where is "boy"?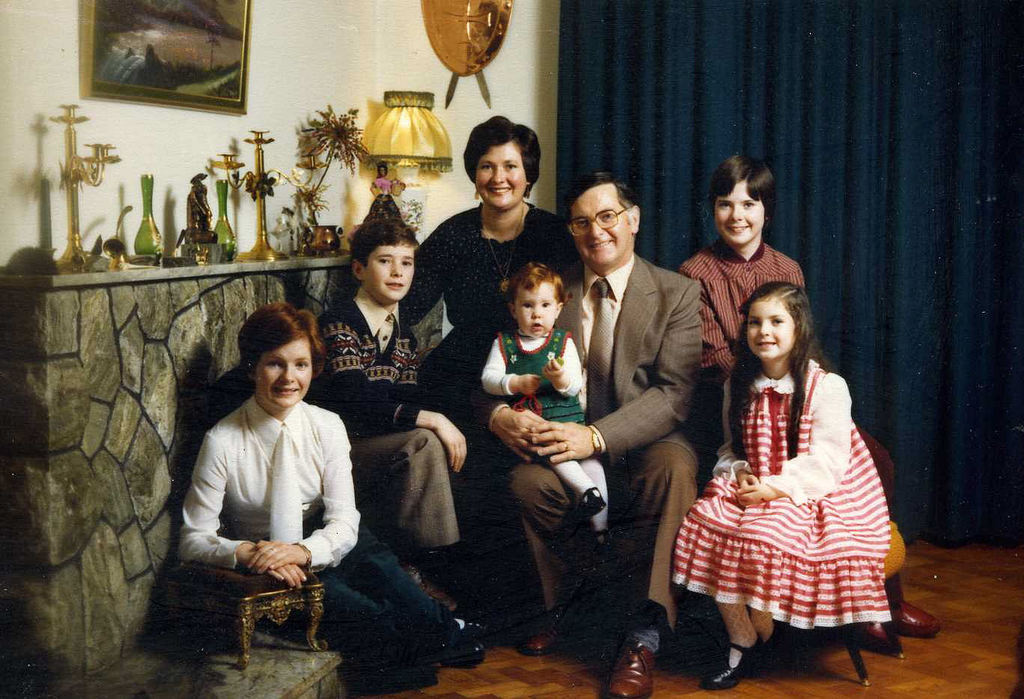
<box>311,227,470,665</box>.
